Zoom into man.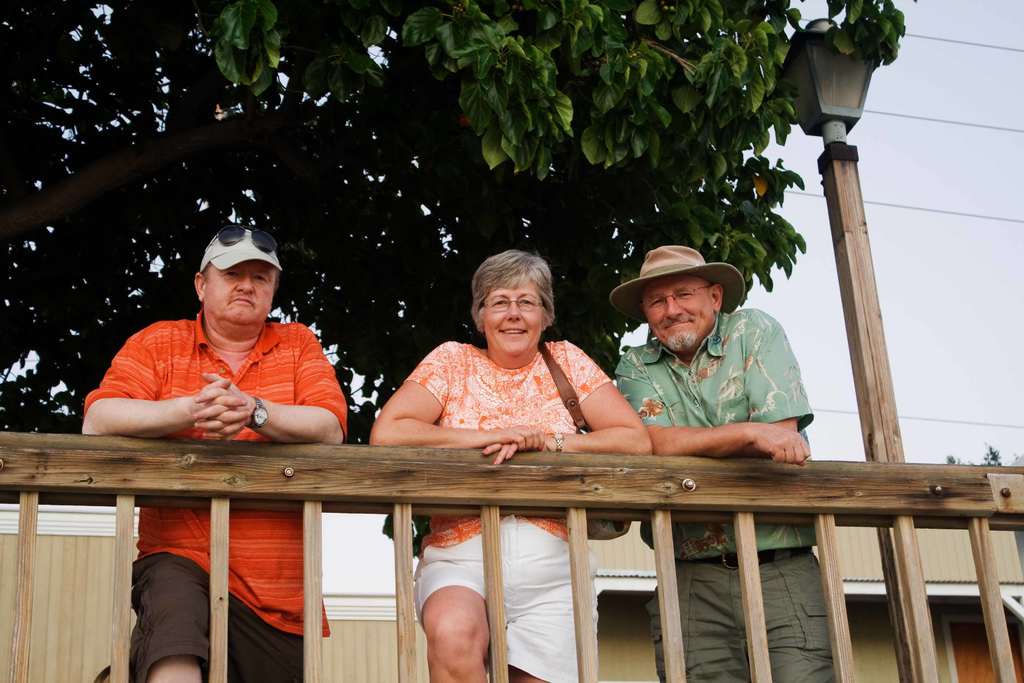
Zoom target: bbox(621, 247, 838, 682).
